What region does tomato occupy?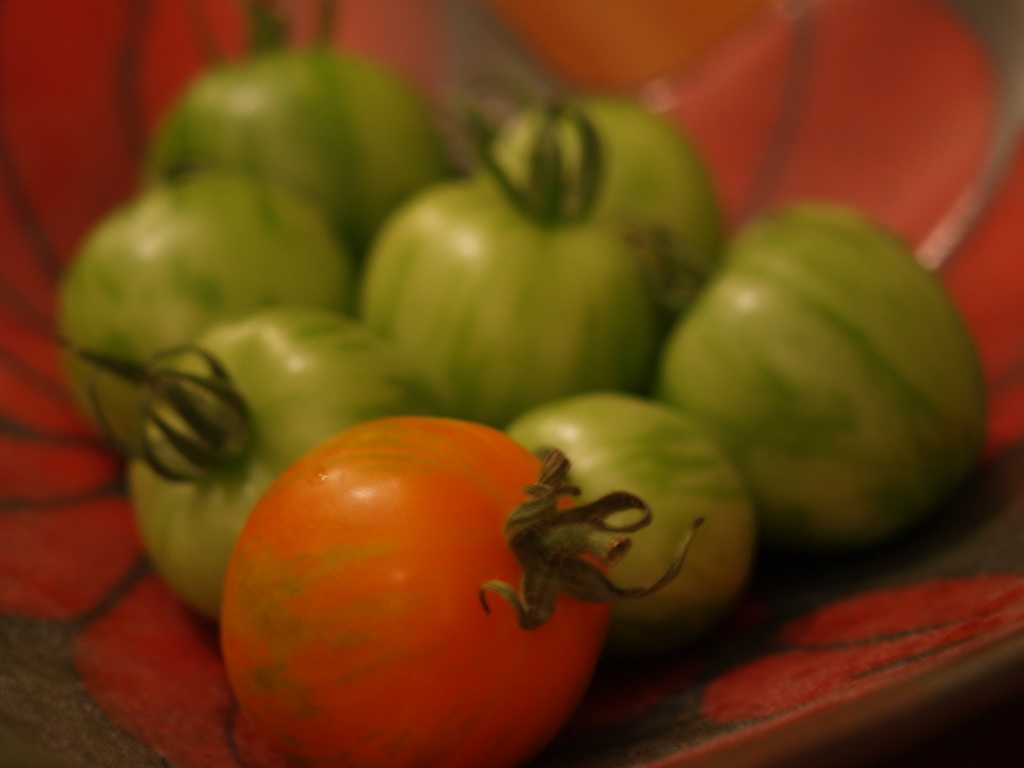
rect(657, 196, 990, 545).
